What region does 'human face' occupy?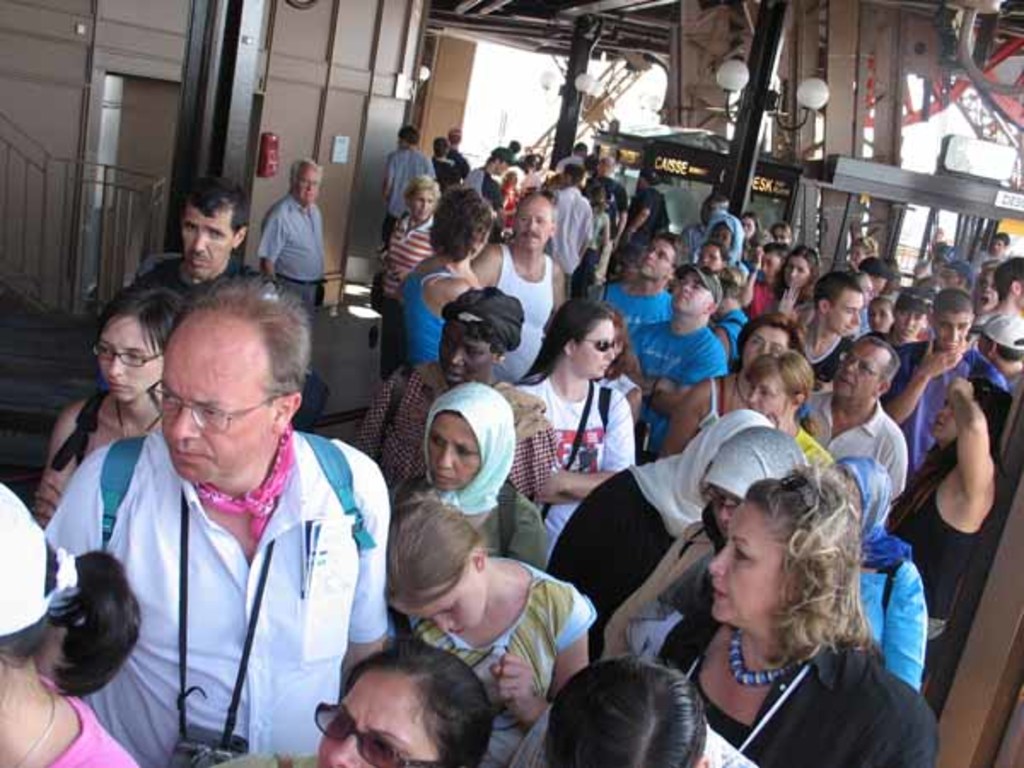
[517,195,555,247].
